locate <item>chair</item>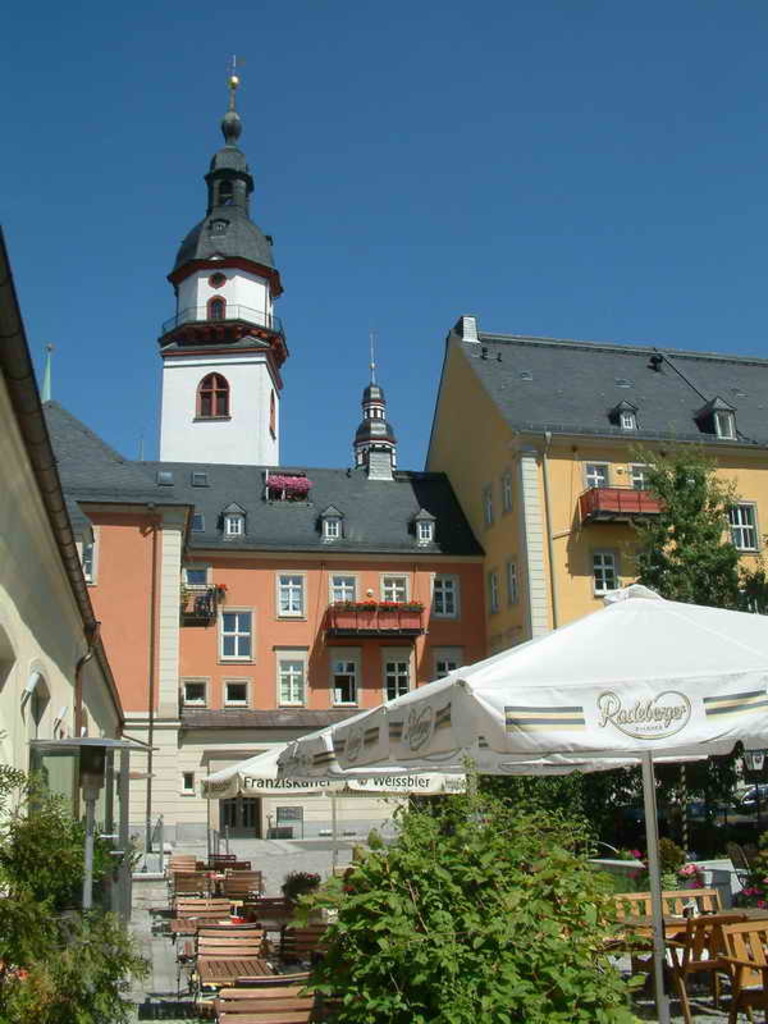
left=163, top=896, right=229, bottom=950
